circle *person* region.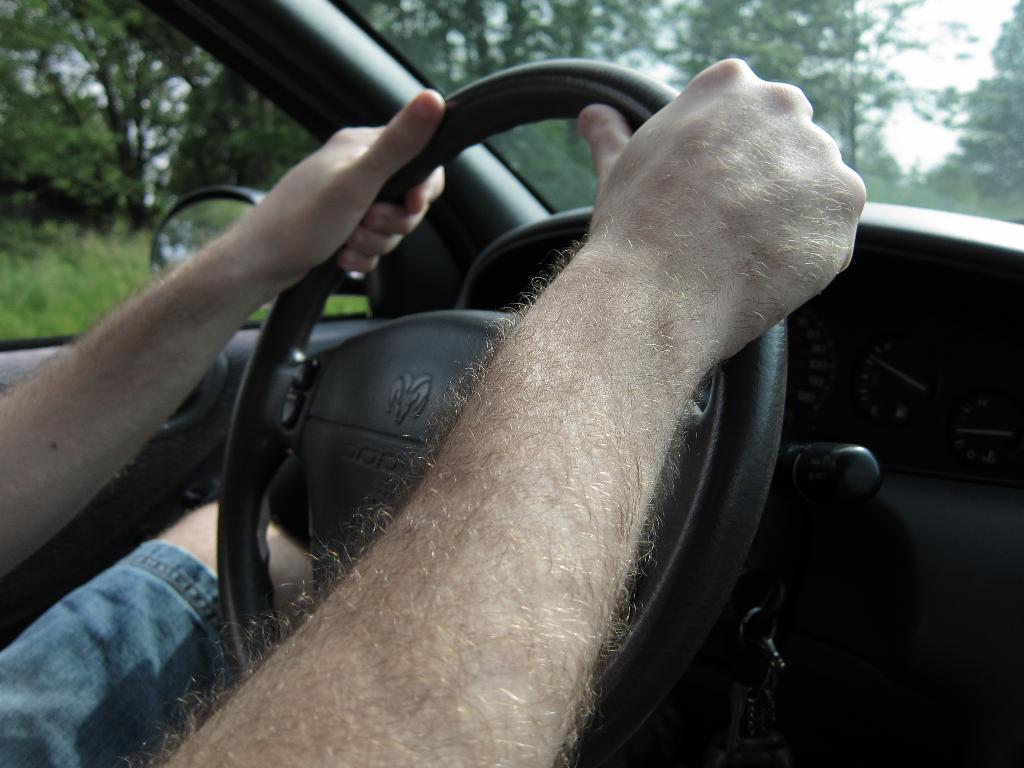
Region: <region>62, 15, 849, 767</region>.
